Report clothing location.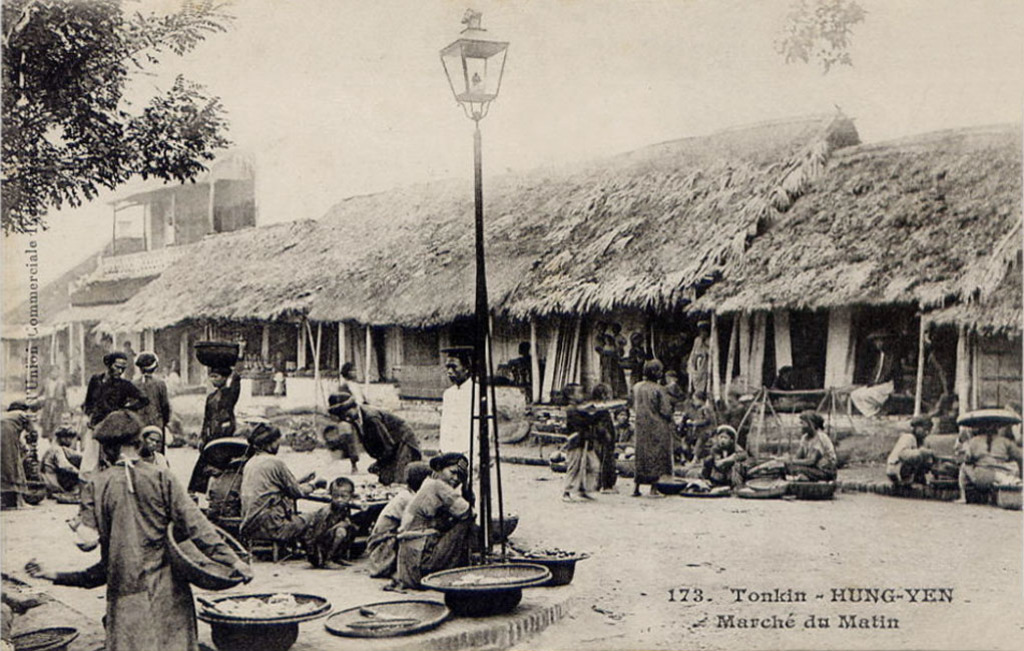
Report: (x1=303, y1=507, x2=350, y2=564).
